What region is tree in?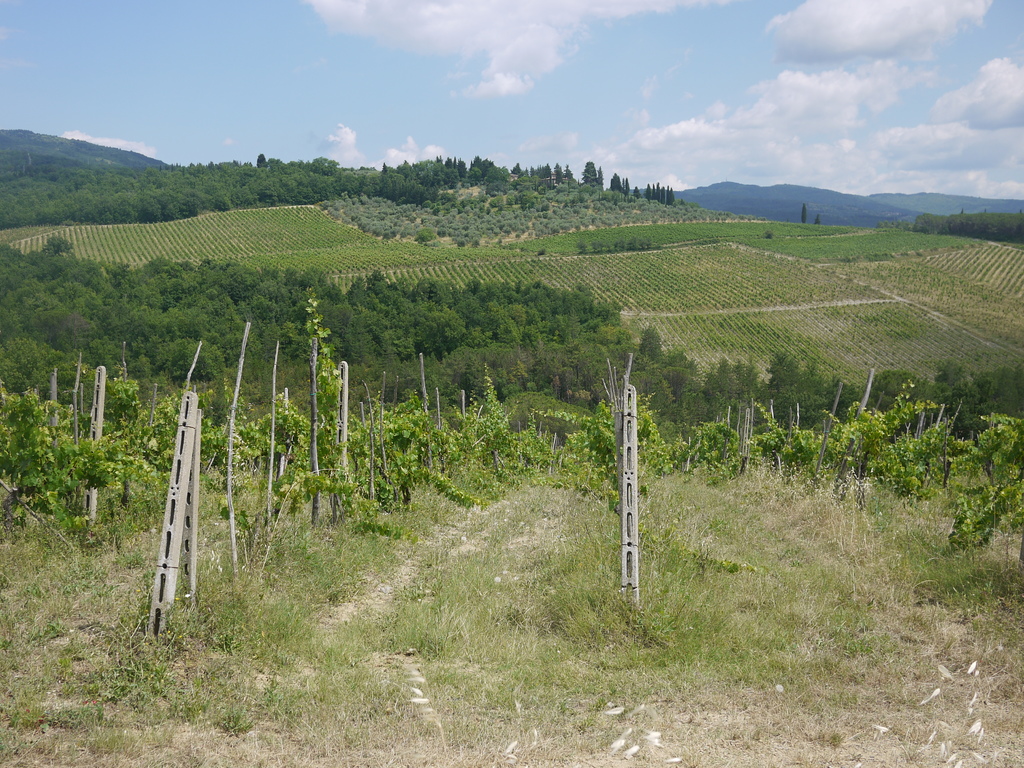
rect(801, 200, 808, 224).
